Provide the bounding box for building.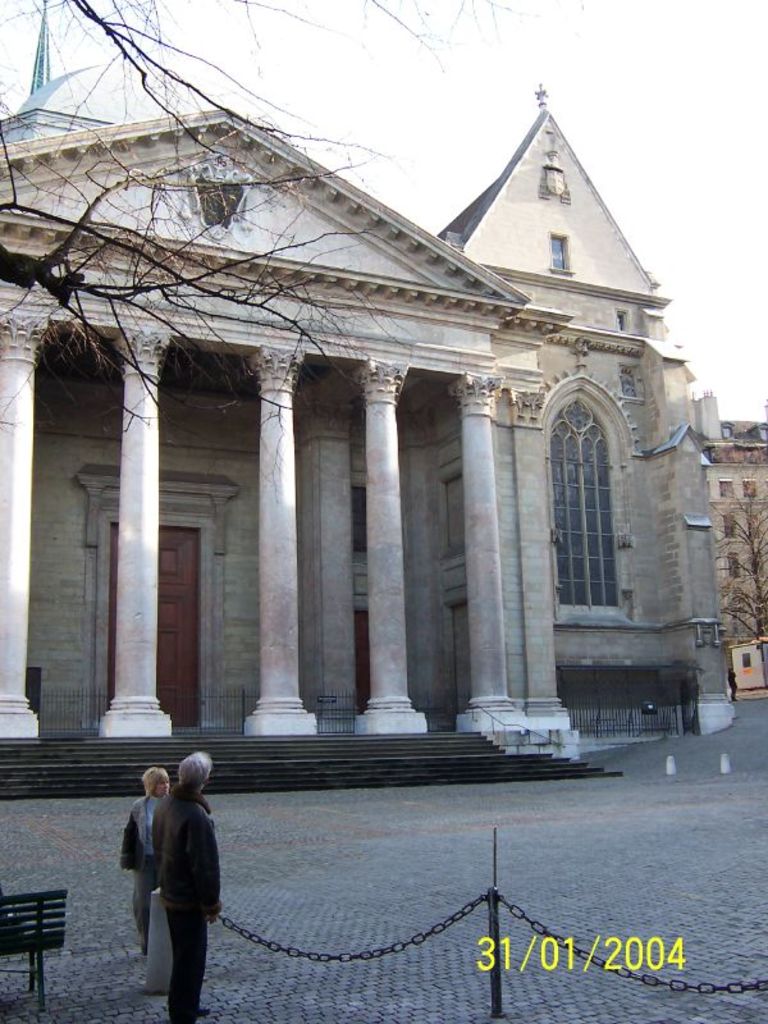
[left=0, top=56, right=737, bottom=778].
